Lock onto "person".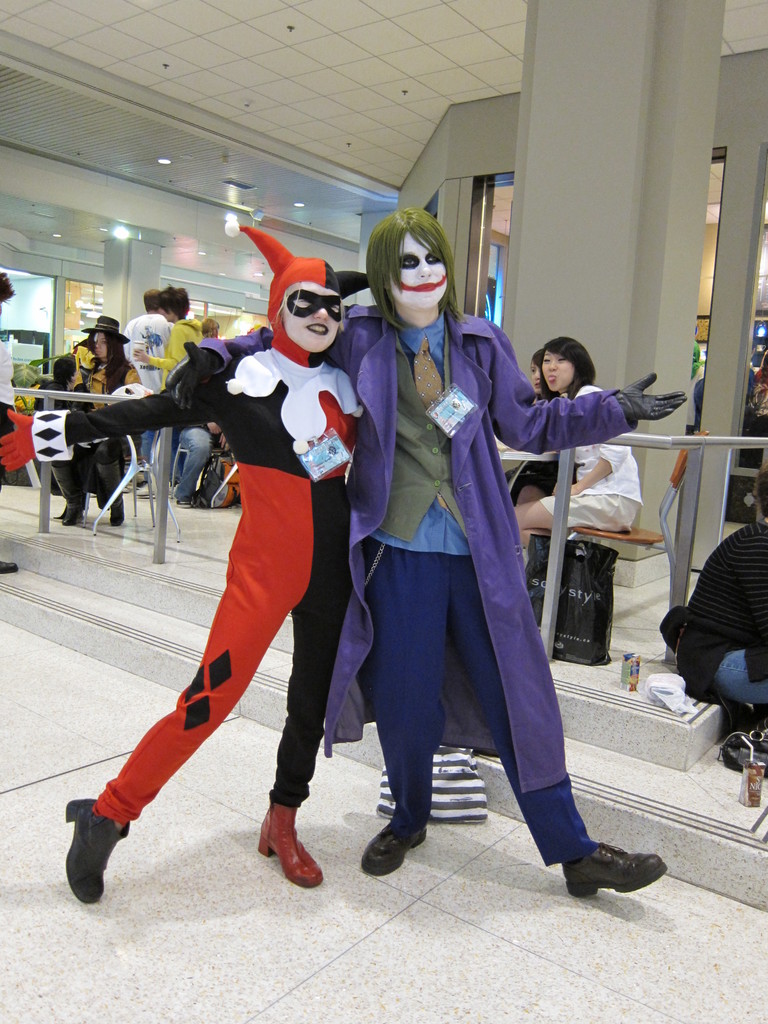
Locked: (675,468,767,772).
